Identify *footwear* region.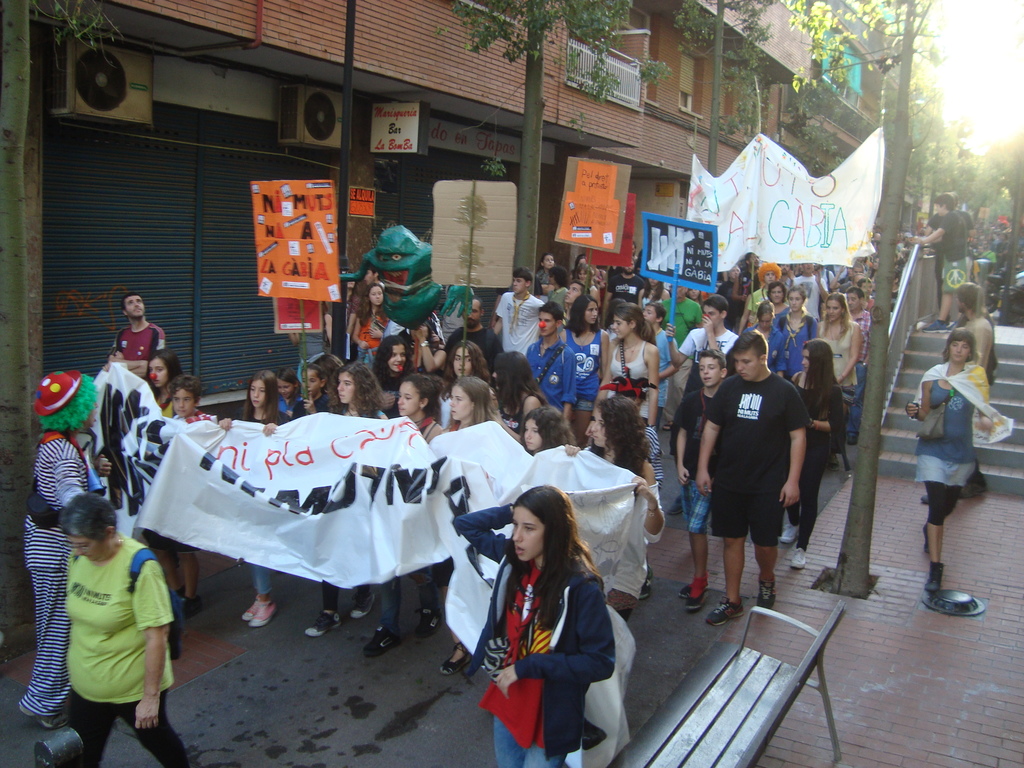
Region: 301, 605, 341, 637.
